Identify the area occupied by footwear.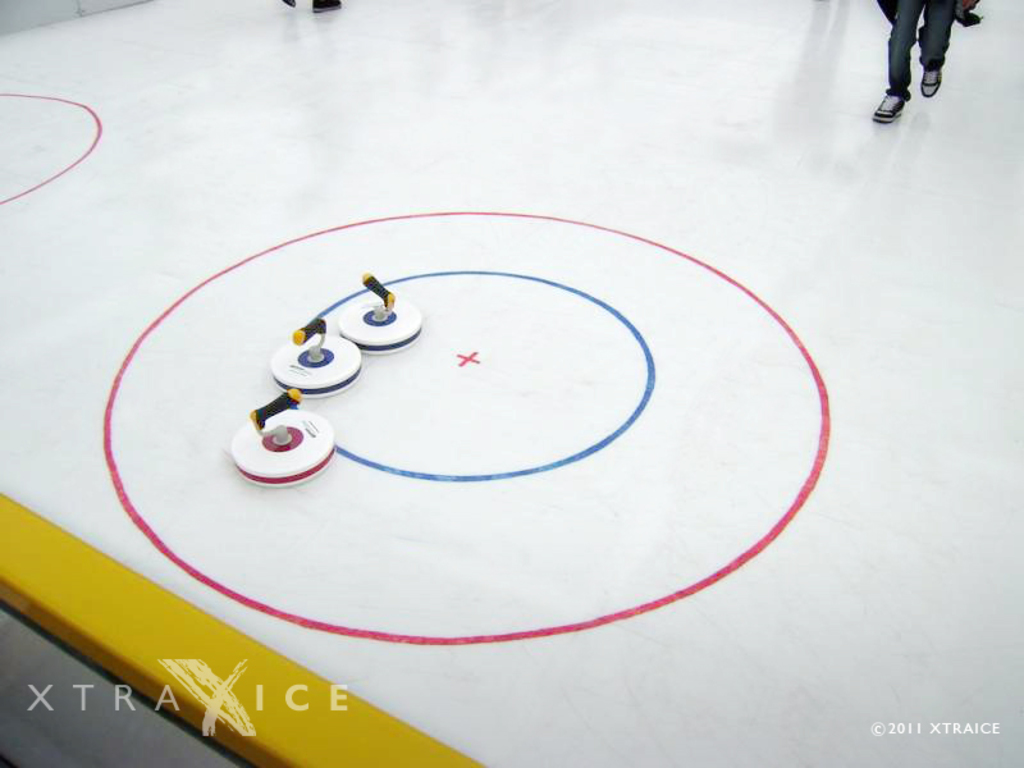
Area: x1=915 y1=63 x2=938 y2=93.
